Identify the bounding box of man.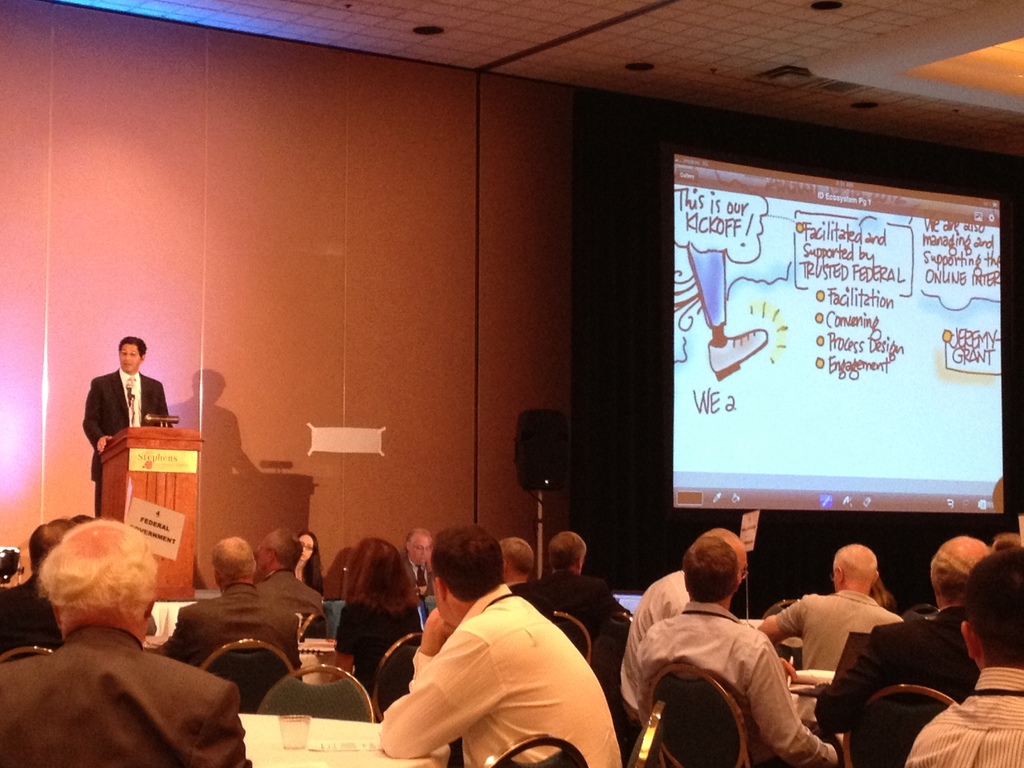
bbox=[511, 532, 639, 653].
